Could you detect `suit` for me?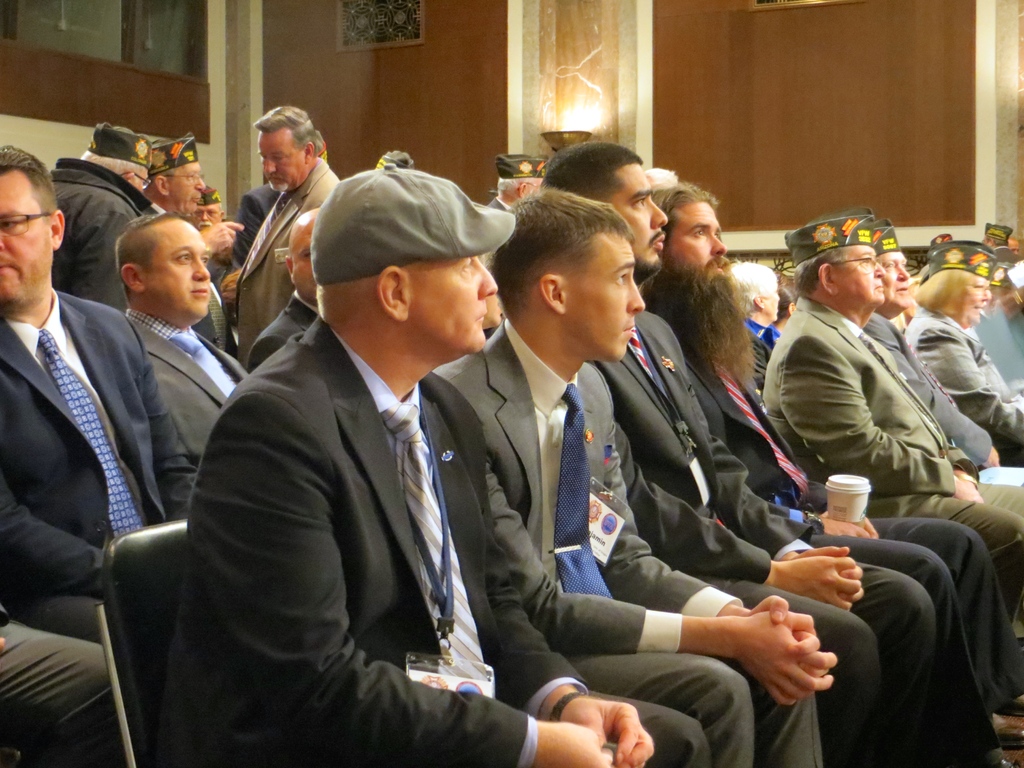
Detection result: left=111, top=296, right=241, bottom=522.
